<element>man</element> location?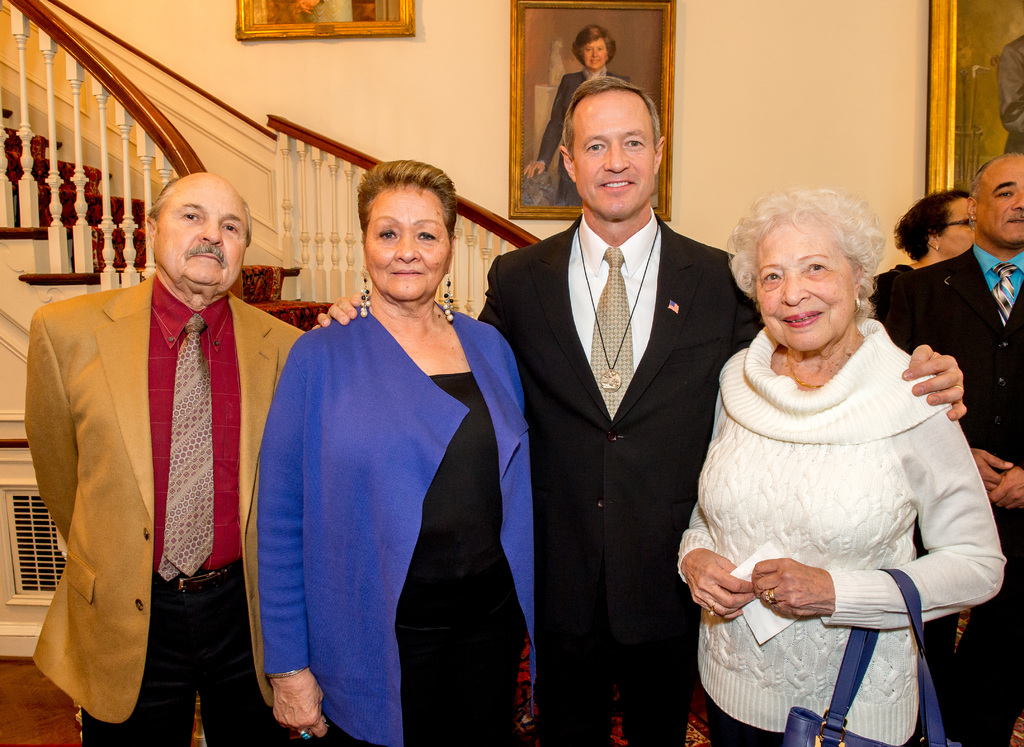
select_region(874, 157, 1023, 746)
